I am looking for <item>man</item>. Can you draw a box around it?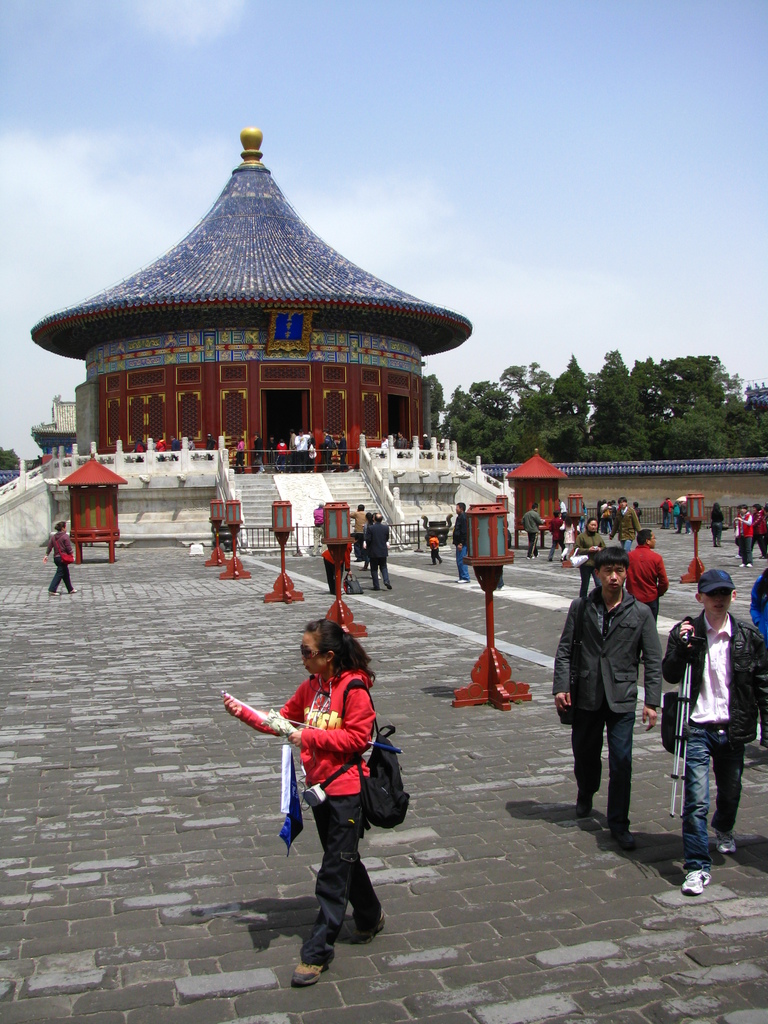
Sure, the bounding box is crop(522, 502, 544, 560).
